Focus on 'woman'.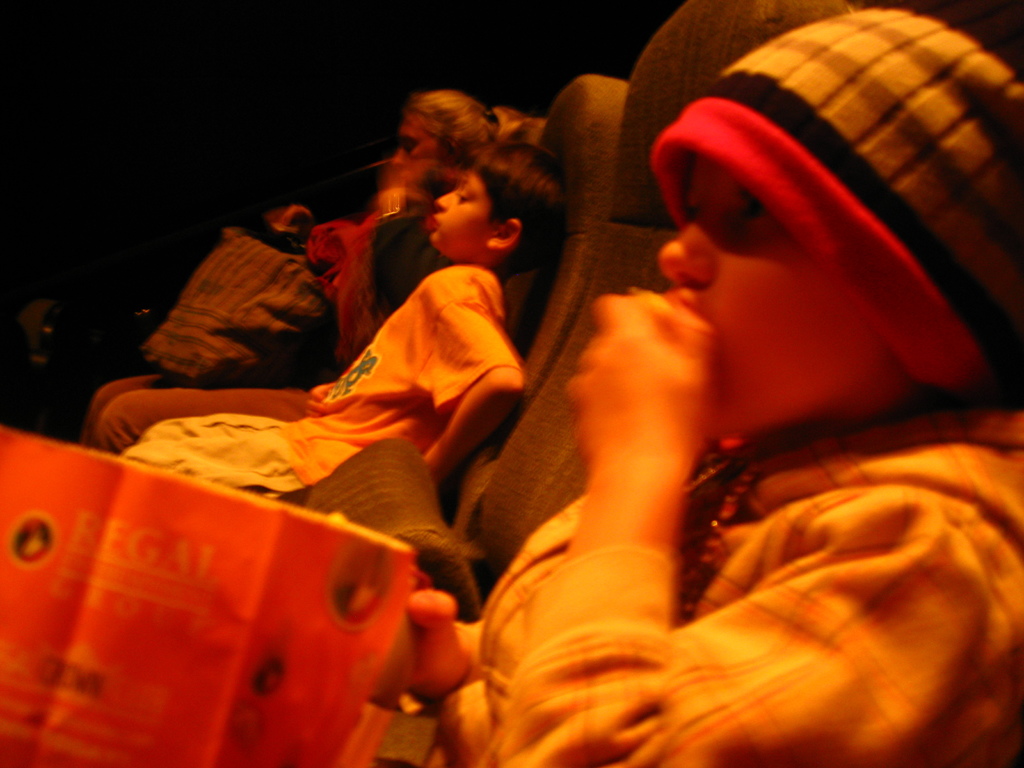
Focused at detection(76, 97, 539, 447).
